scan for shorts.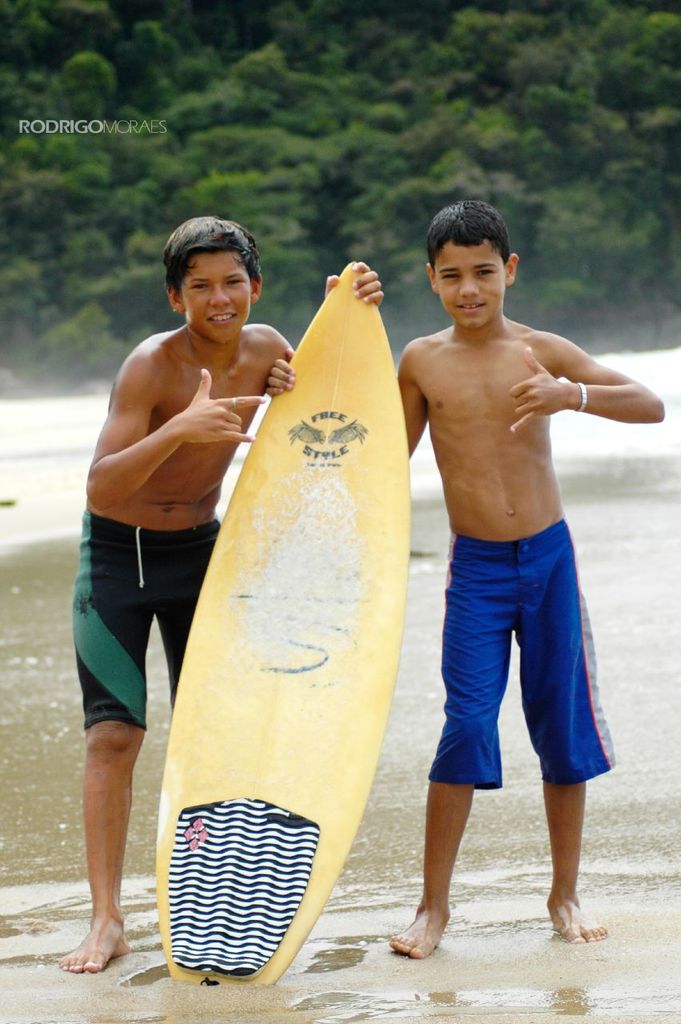
Scan result: crop(72, 518, 226, 726).
